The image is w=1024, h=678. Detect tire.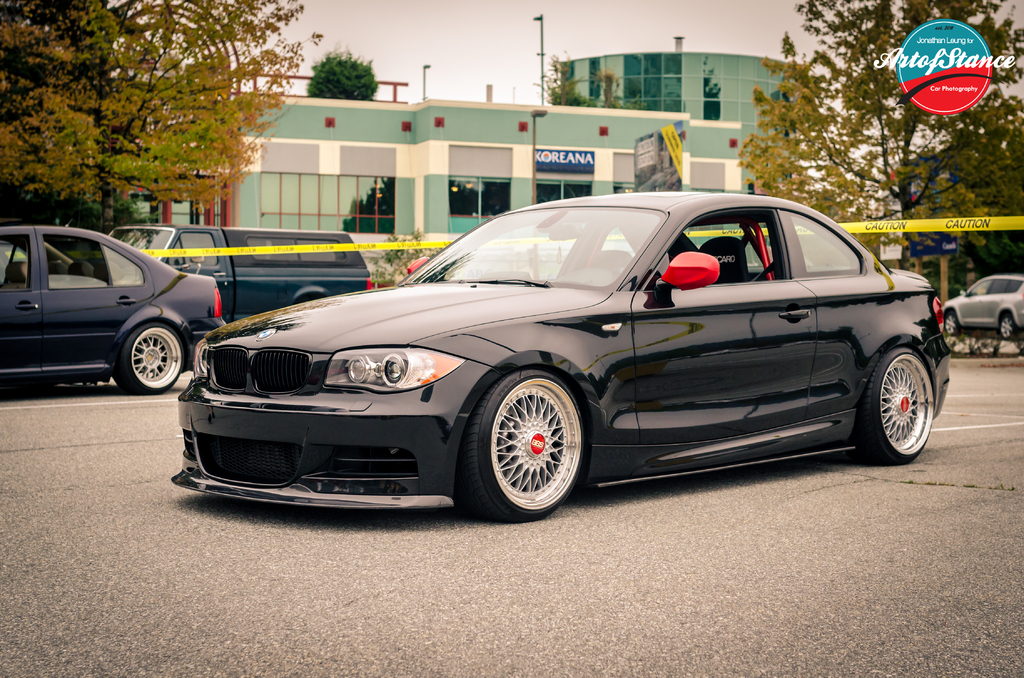
Detection: Rect(853, 349, 934, 464).
